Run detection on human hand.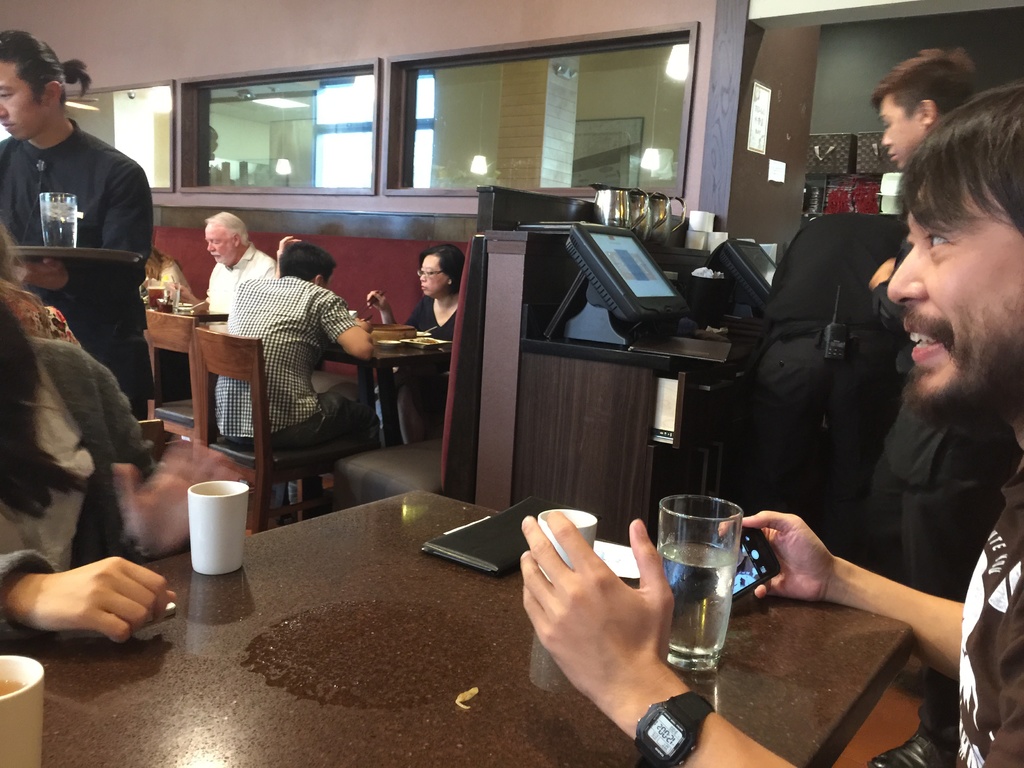
Result: (364, 287, 390, 312).
